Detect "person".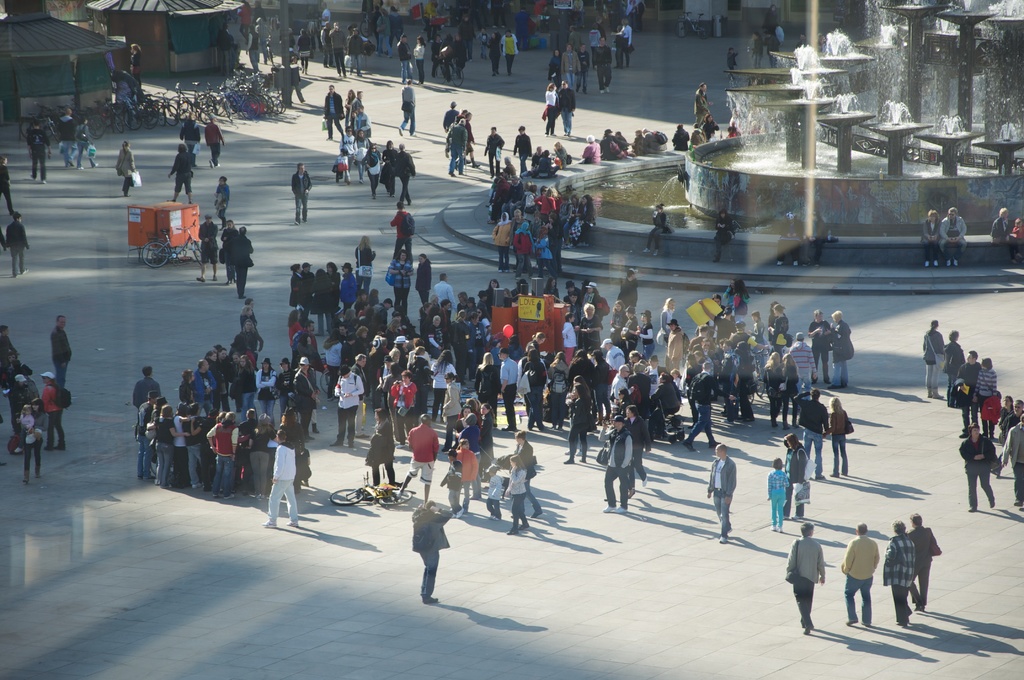
Detected at region(408, 344, 429, 413).
